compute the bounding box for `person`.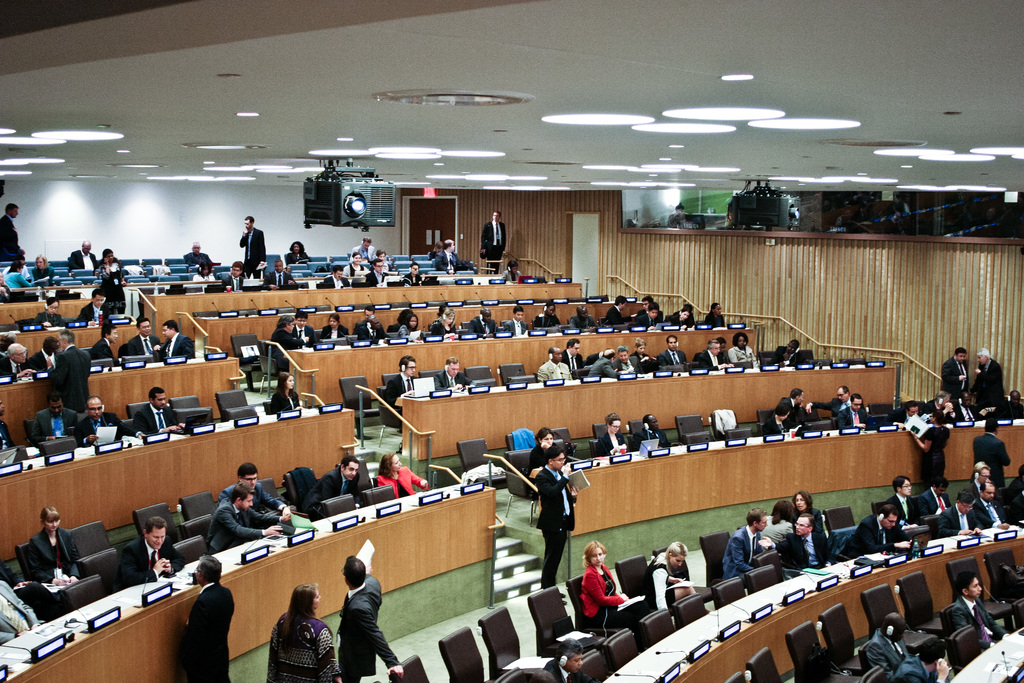
x1=763, y1=402, x2=790, y2=440.
